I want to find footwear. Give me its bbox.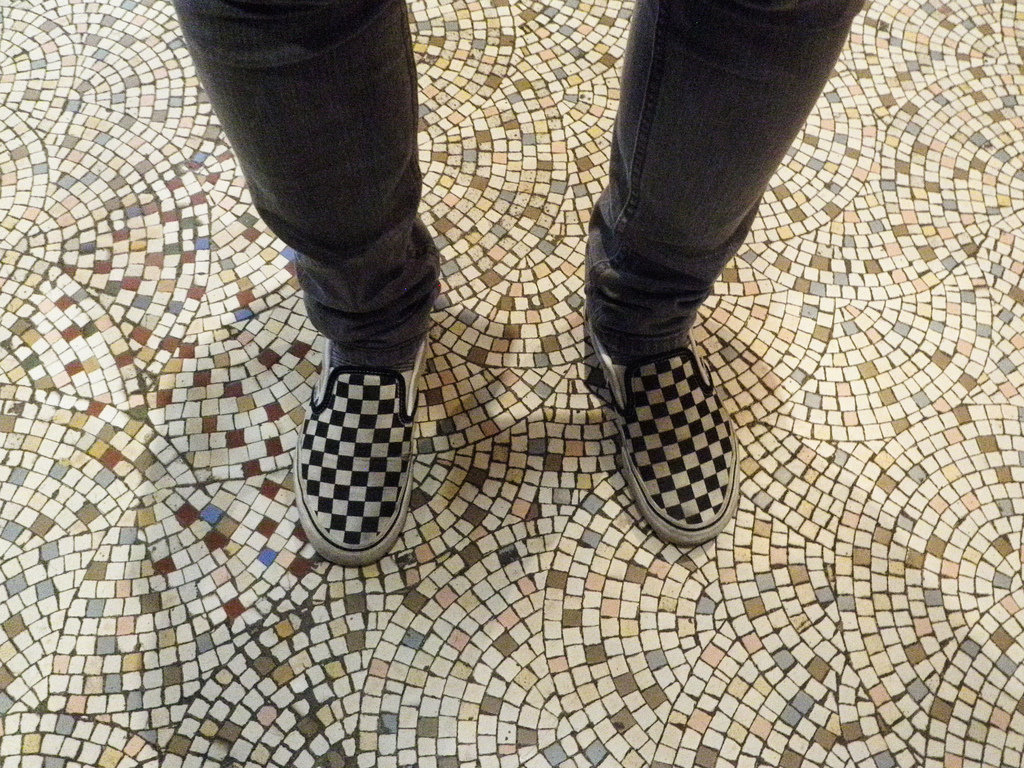
[left=586, top=326, right=740, bottom=535].
